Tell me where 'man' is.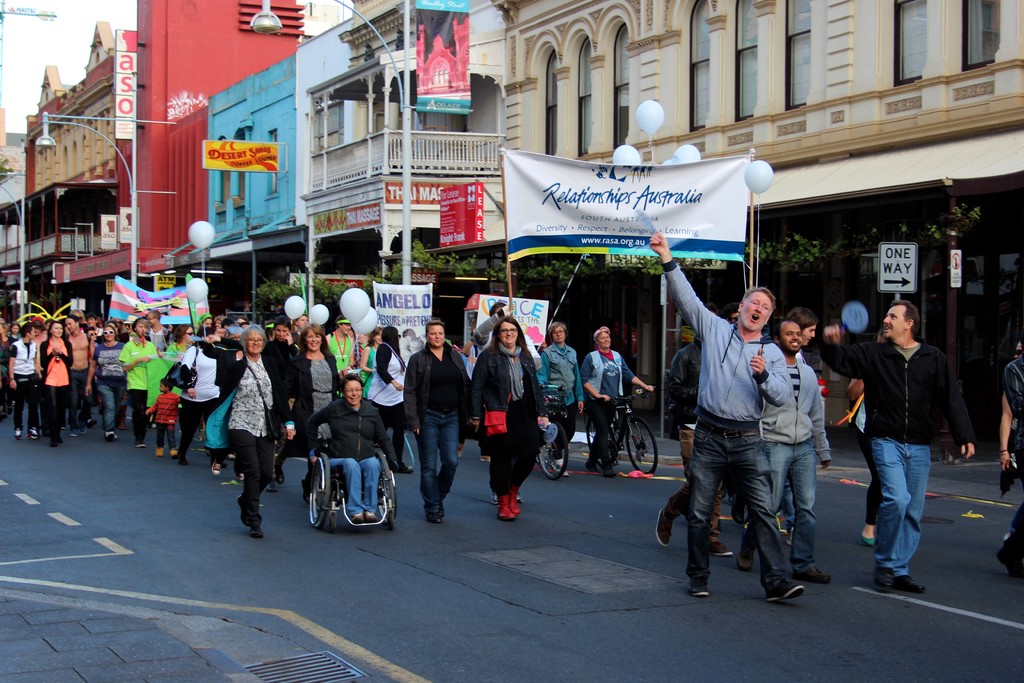
'man' is at 739:314:835:587.
